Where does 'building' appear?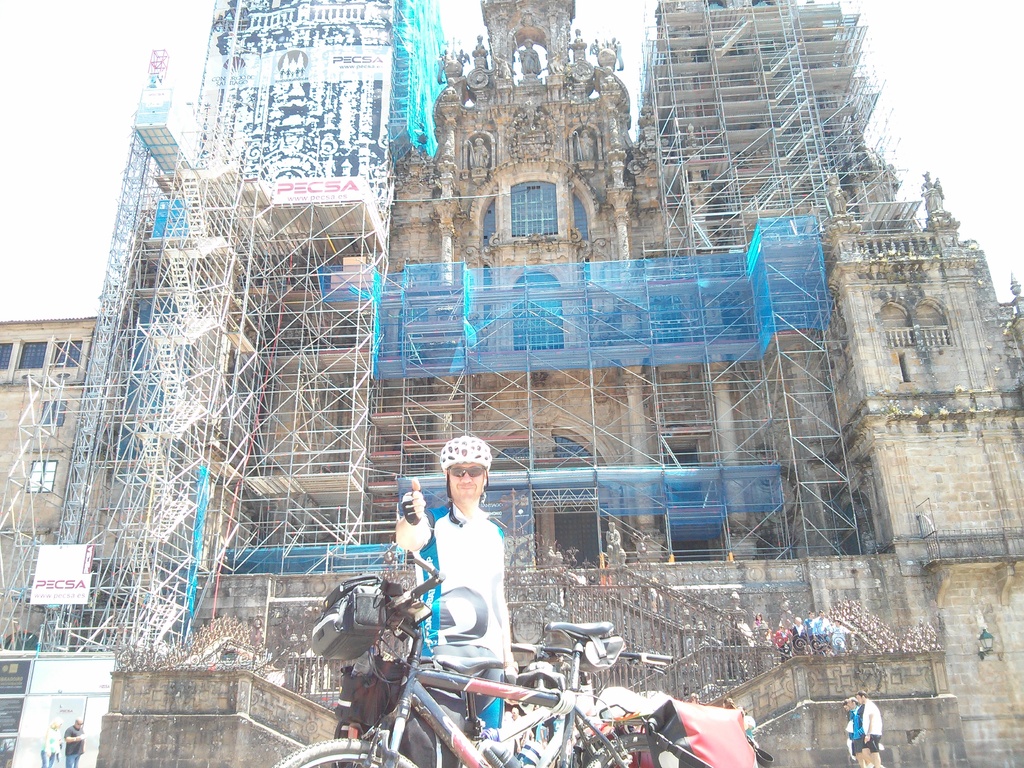
Appears at 0/0/1023/767.
